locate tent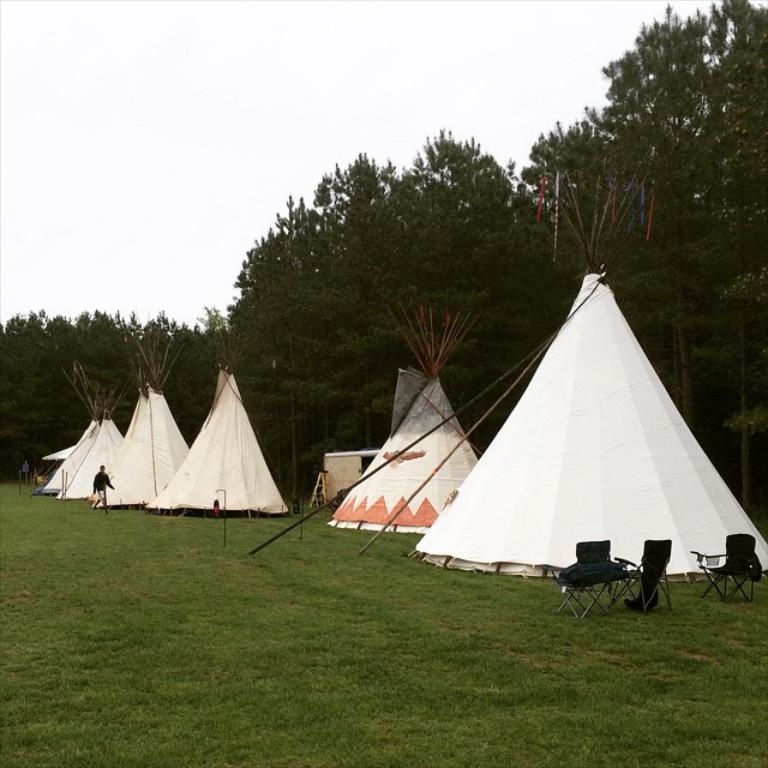
{"x1": 318, "y1": 295, "x2": 484, "y2": 535}
